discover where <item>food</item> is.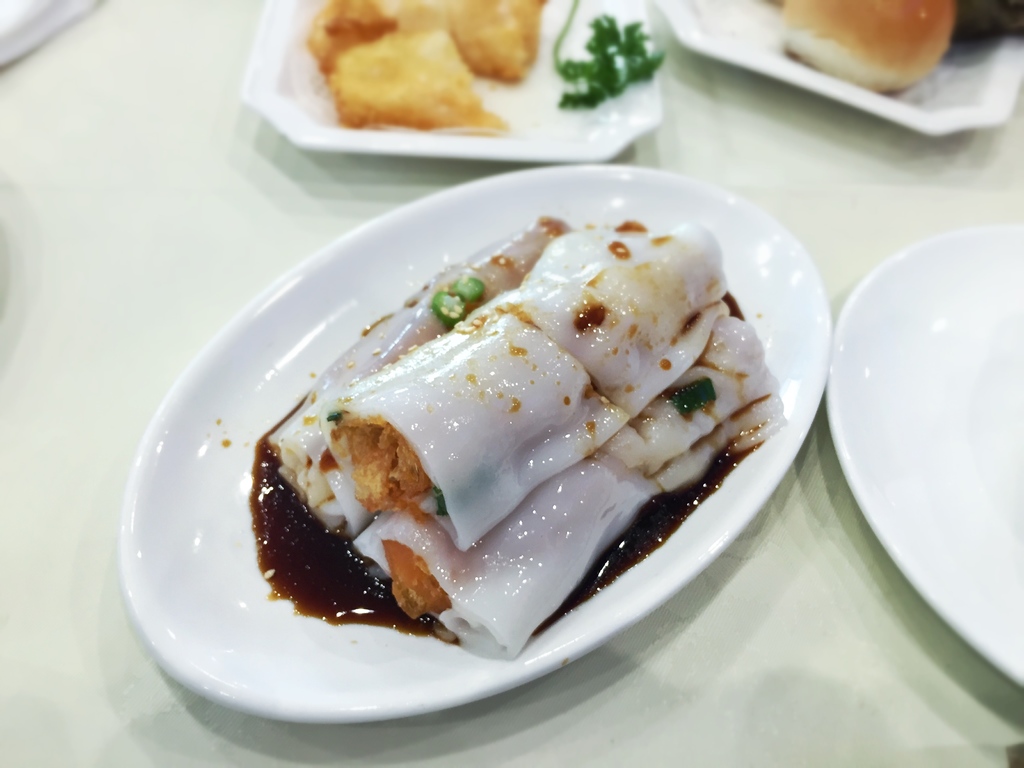
Discovered at [328,19,509,138].
